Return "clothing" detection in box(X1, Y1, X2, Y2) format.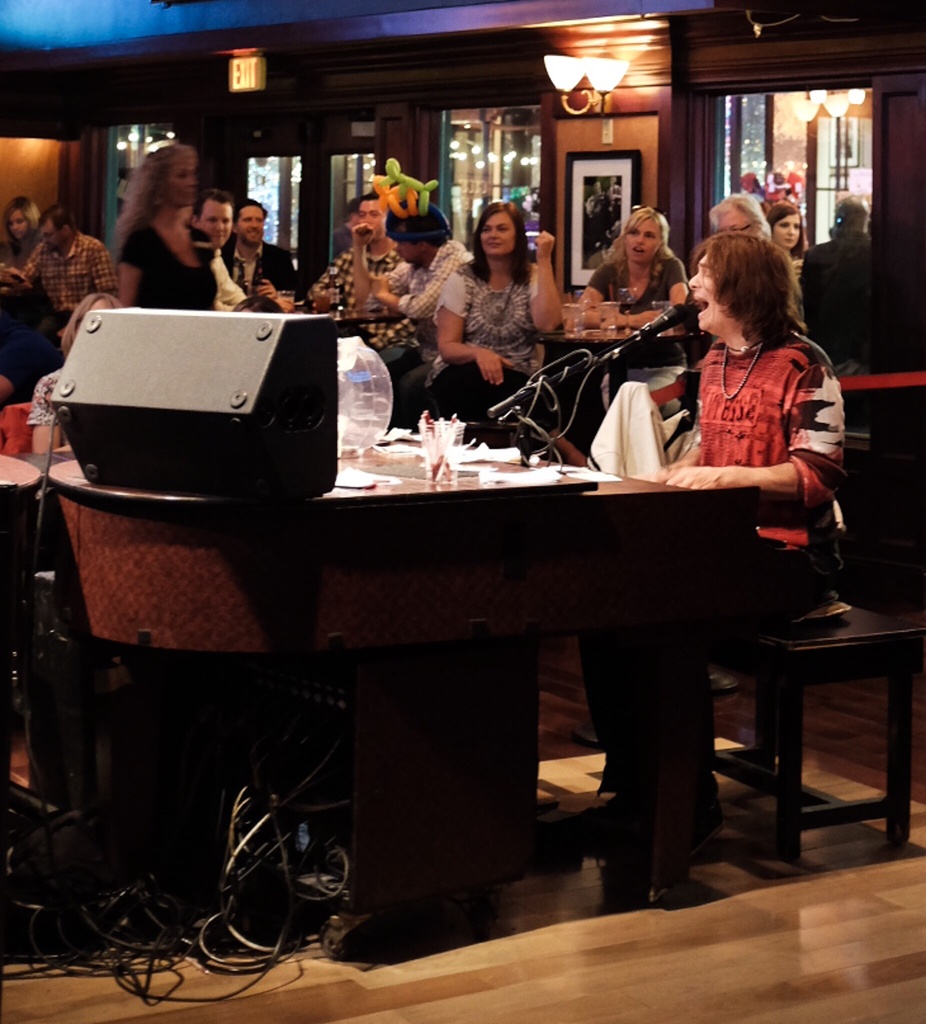
box(140, 218, 263, 328).
